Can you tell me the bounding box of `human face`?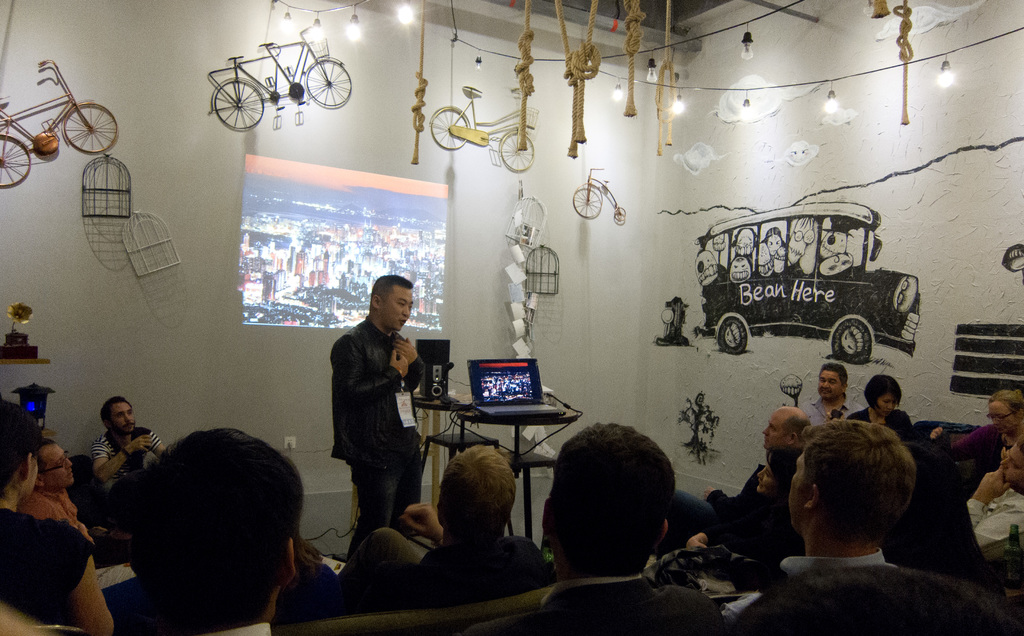
[1002,443,1023,488].
